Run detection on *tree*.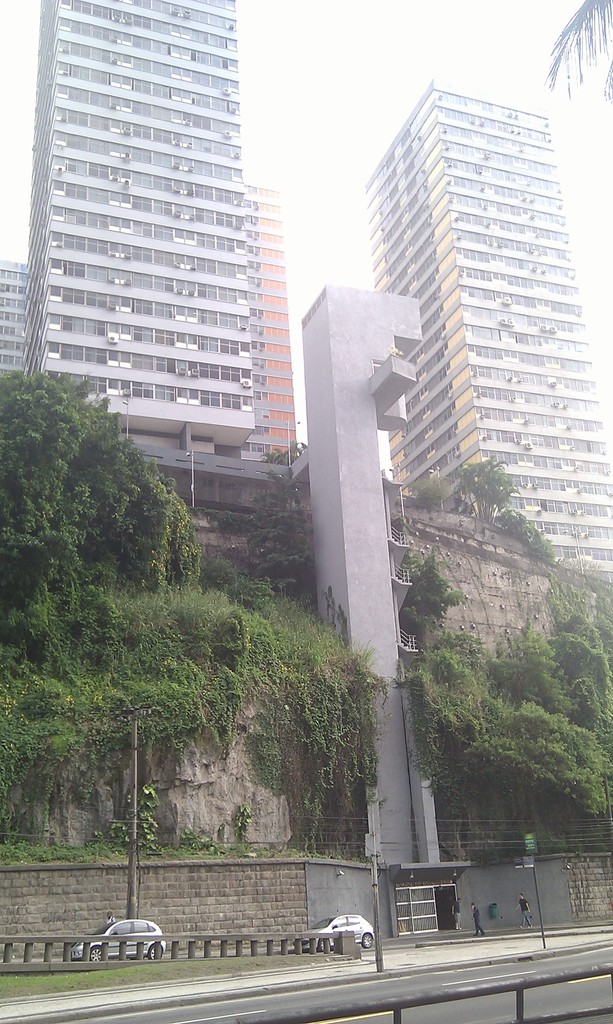
Result: bbox=[455, 454, 553, 561].
